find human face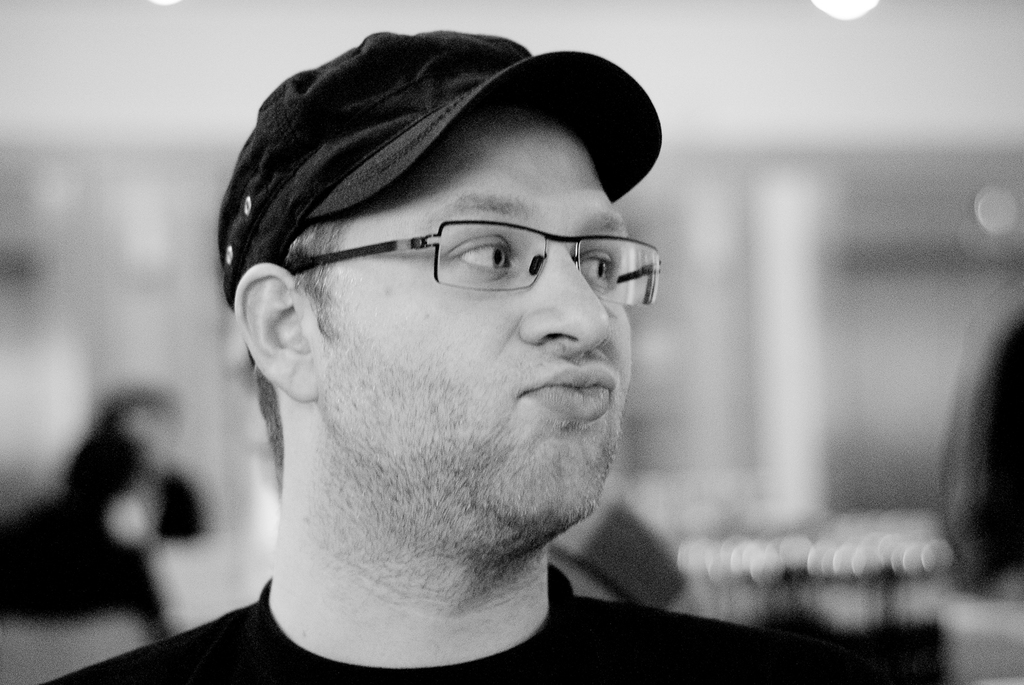
298 106 636 557
